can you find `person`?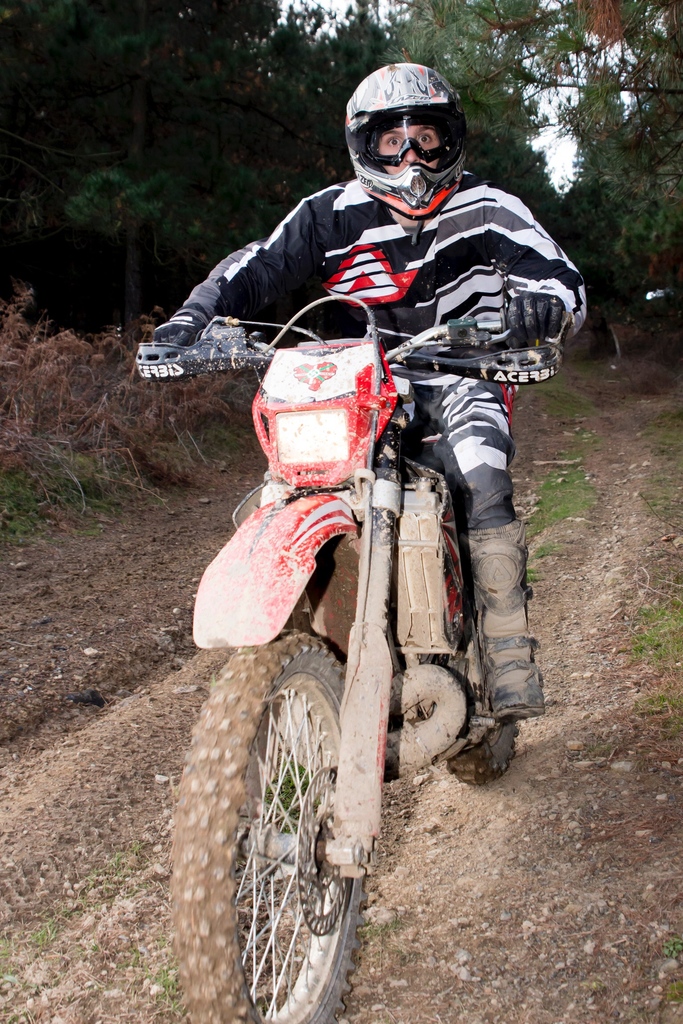
Yes, bounding box: 138, 63, 589, 715.
